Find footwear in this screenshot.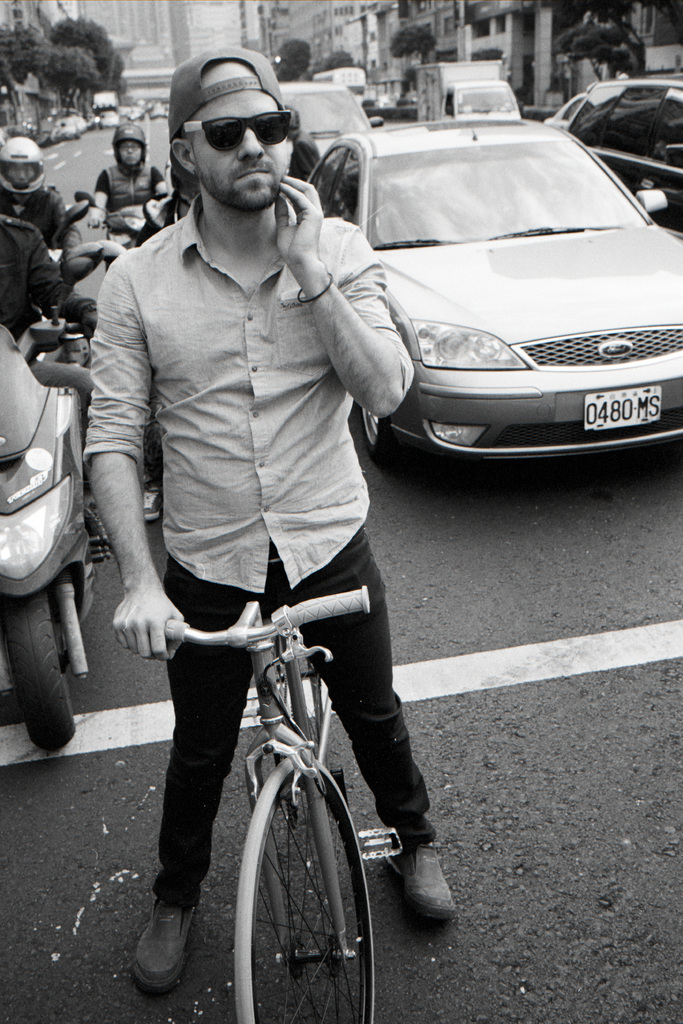
The bounding box for footwear is select_region(142, 481, 161, 520).
